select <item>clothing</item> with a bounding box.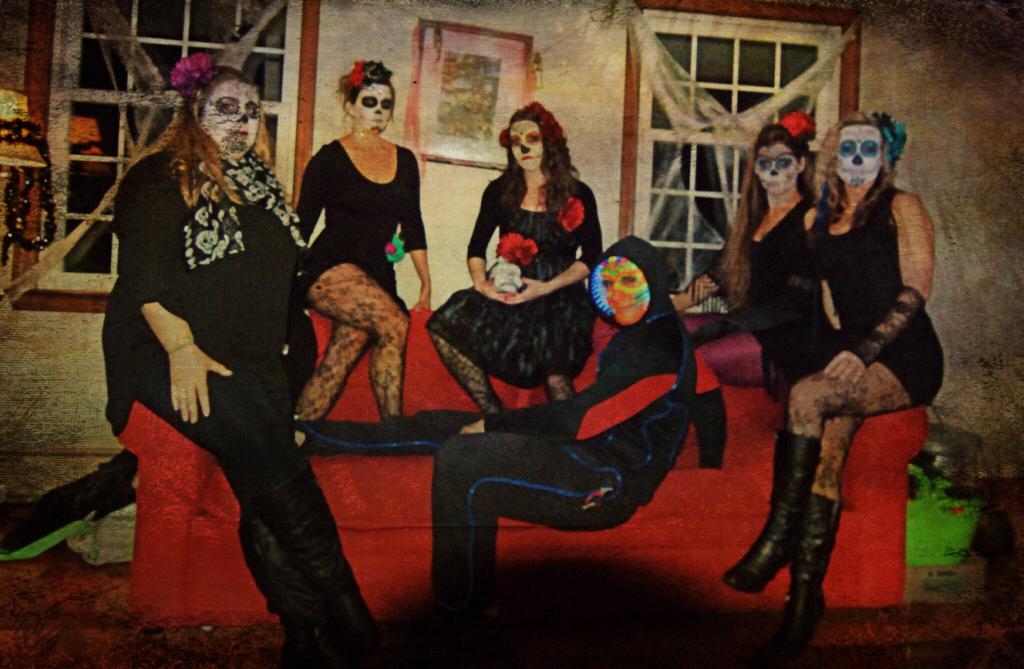
bbox=[699, 202, 820, 402].
